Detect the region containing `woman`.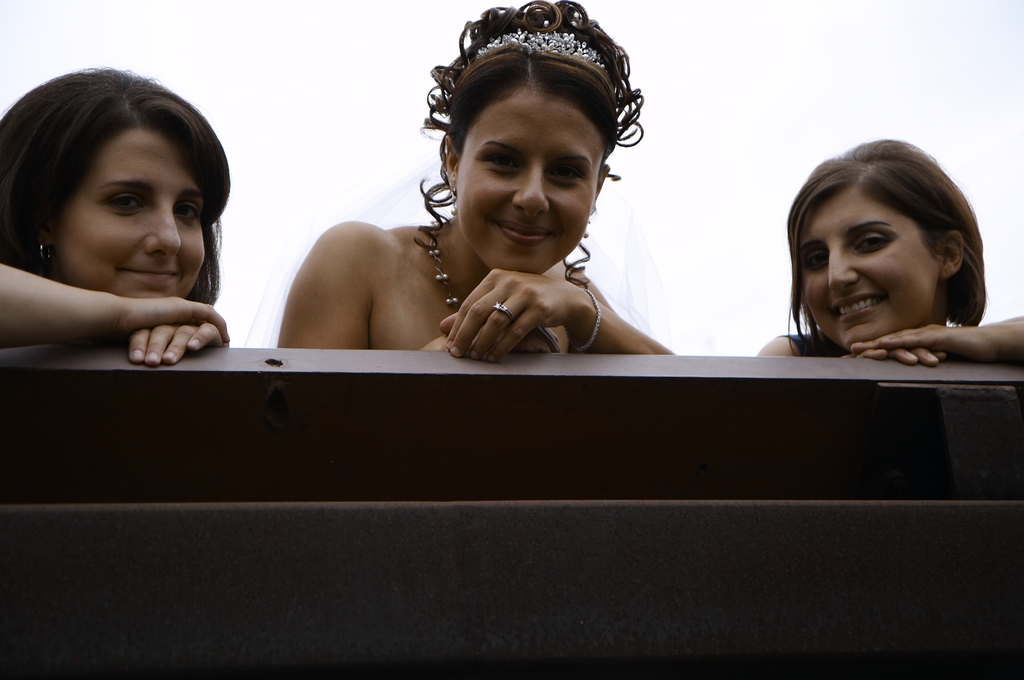
(left=272, top=17, right=716, bottom=368).
